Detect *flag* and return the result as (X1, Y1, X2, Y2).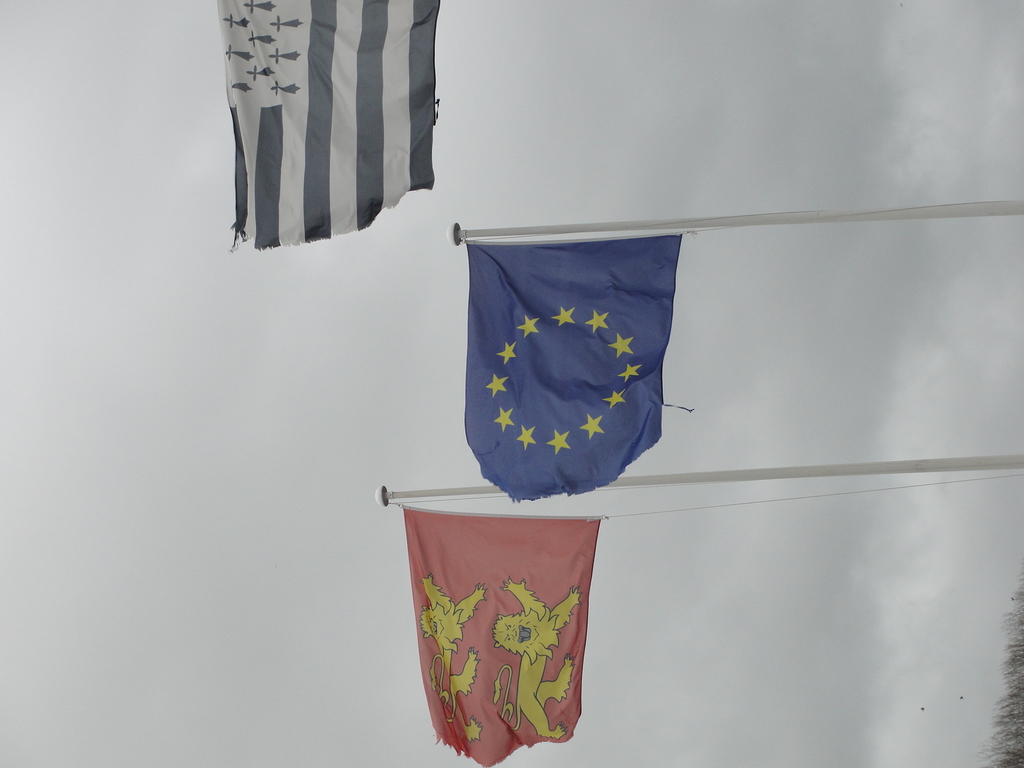
(465, 228, 685, 505).
